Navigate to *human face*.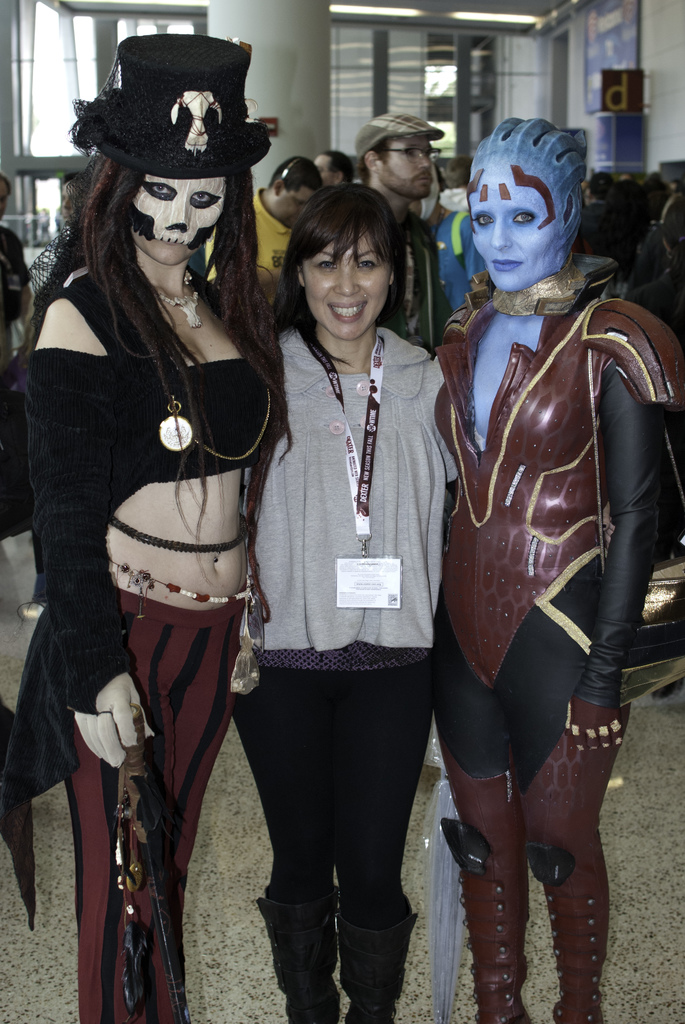
Navigation target: left=280, top=188, right=322, bottom=221.
